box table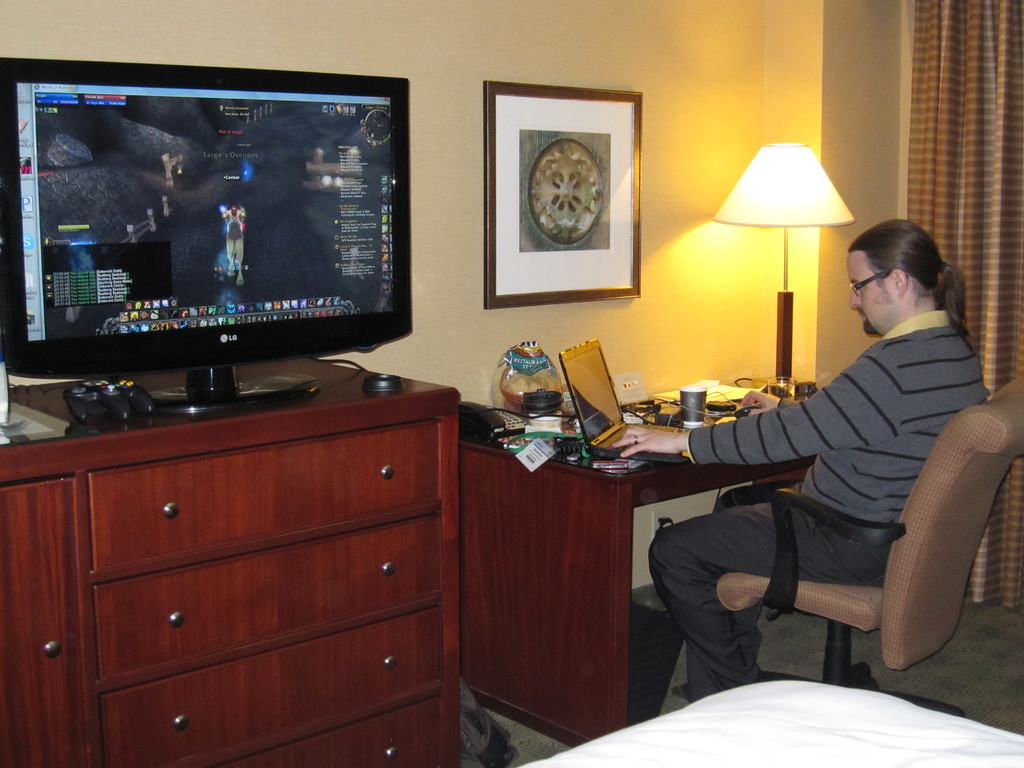
(467, 381, 829, 767)
